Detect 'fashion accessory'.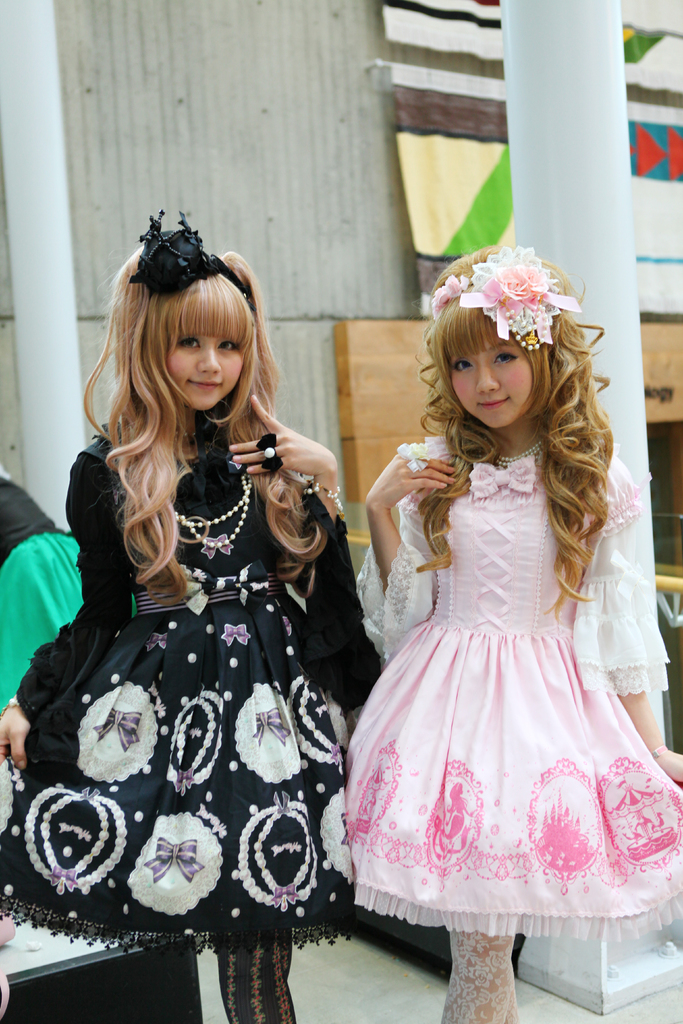
Detected at (x1=180, y1=560, x2=269, y2=618).
